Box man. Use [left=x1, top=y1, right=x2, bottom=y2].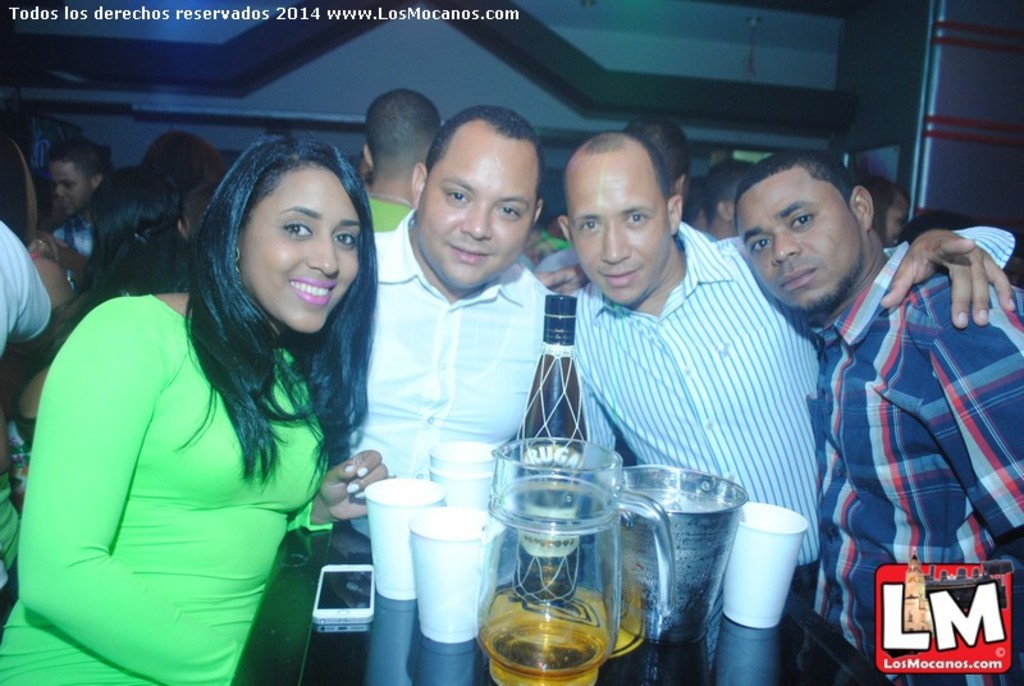
[left=538, top=150, right=1023, bottom=685].
